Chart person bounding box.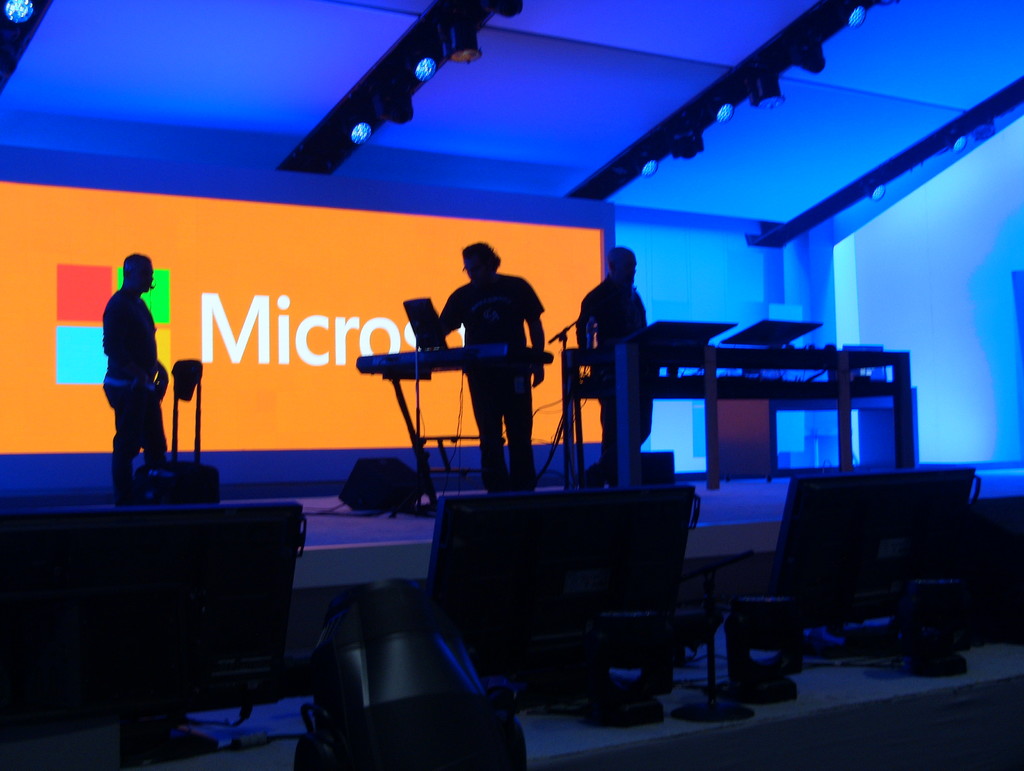
Charted: (left=577, top=241, right=653, bottom=484).
